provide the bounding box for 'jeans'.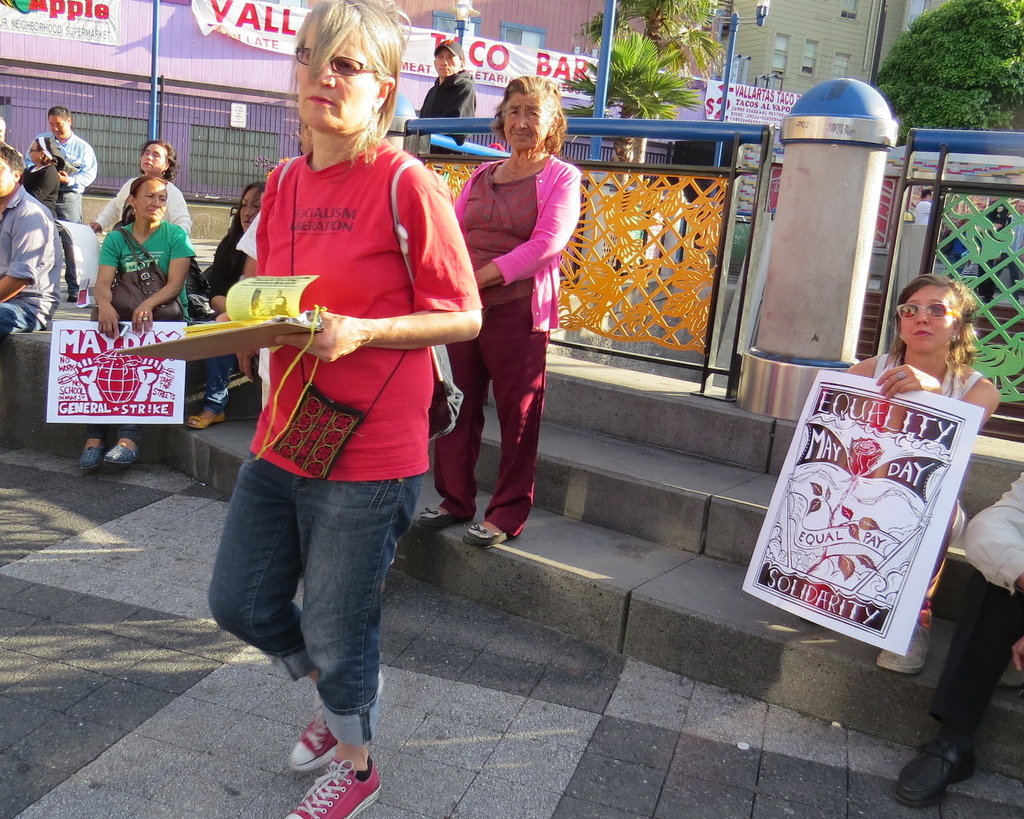
[x1=50, y1=188, x2=83, y2=292].
